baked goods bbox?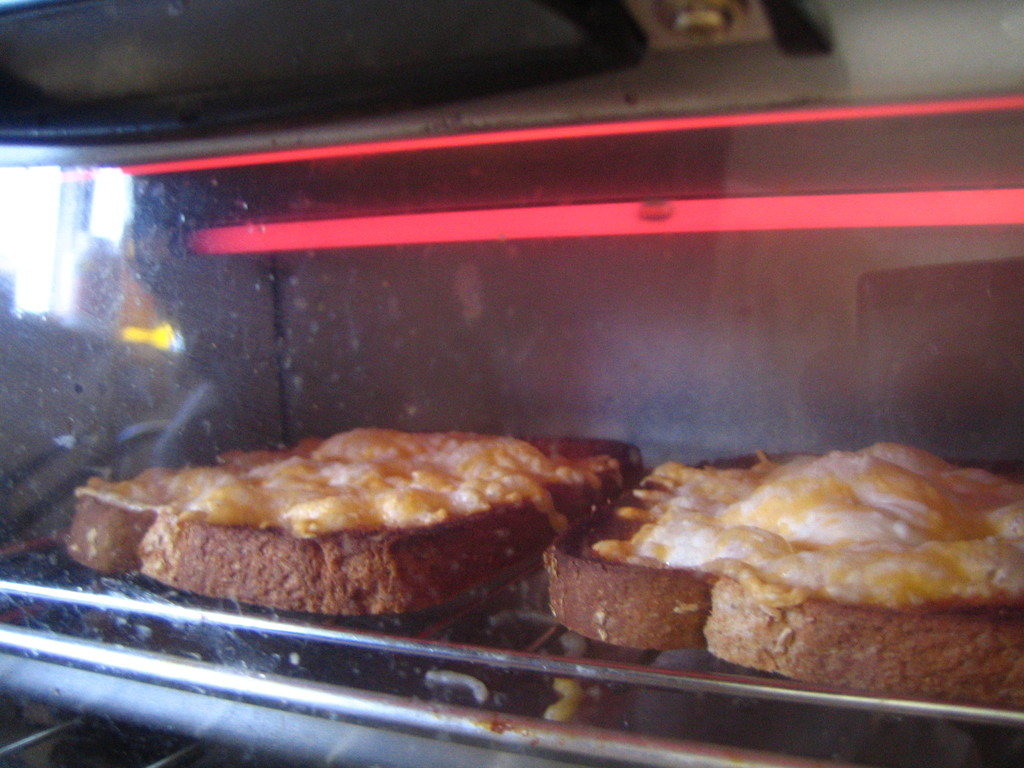
[x1=67, y1=426, x2=644, y2=614]
